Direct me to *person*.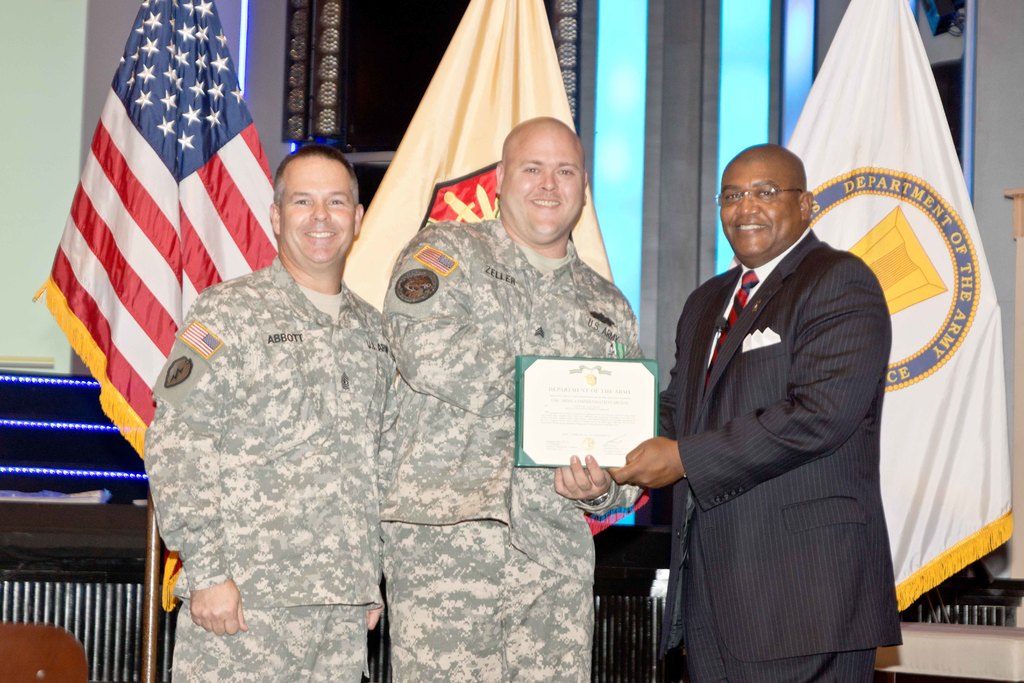
Direction: <bbox>144, 143, 378, 682</bbox>.
